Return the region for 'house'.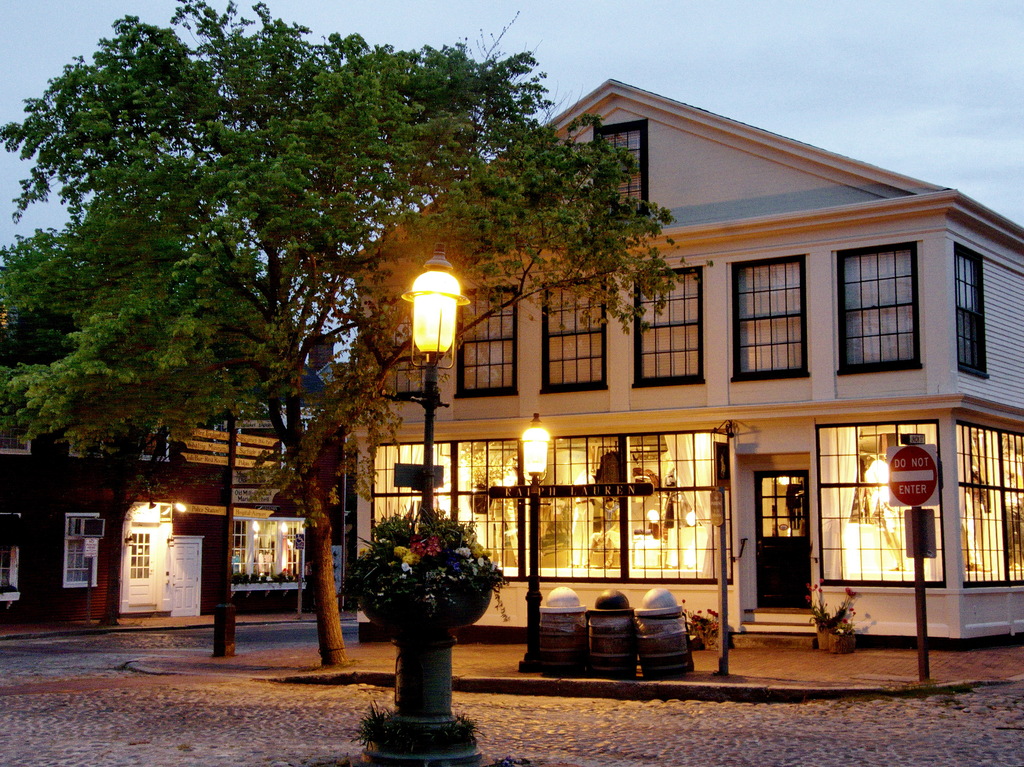
(left=3, top=284, right=348, bottom=647).
